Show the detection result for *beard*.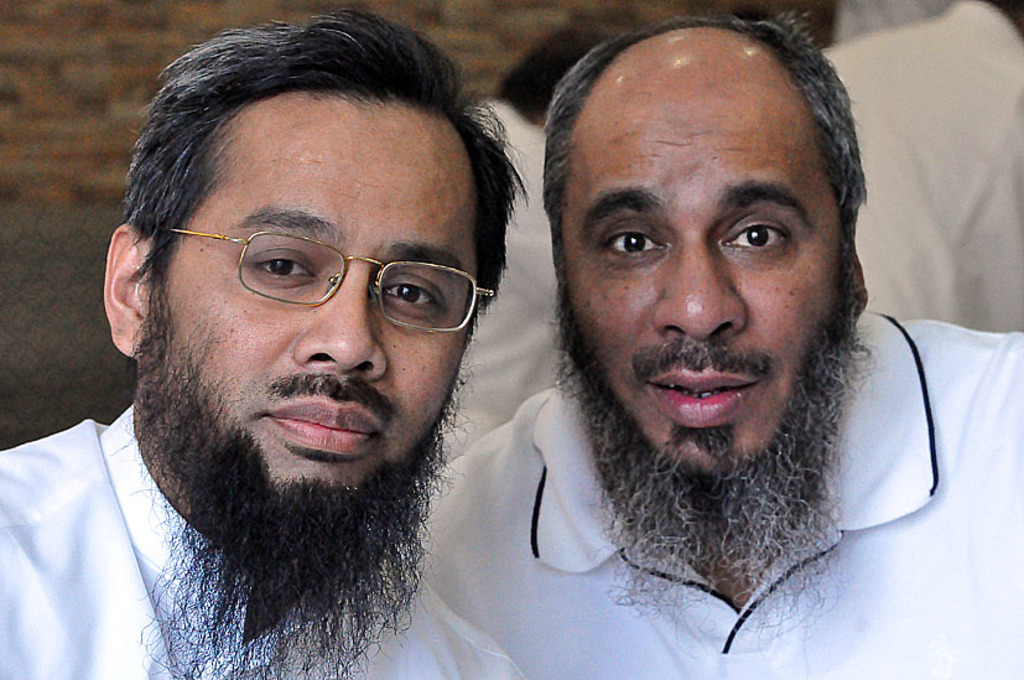
left=555, top=264, right=875, bottom=634.
